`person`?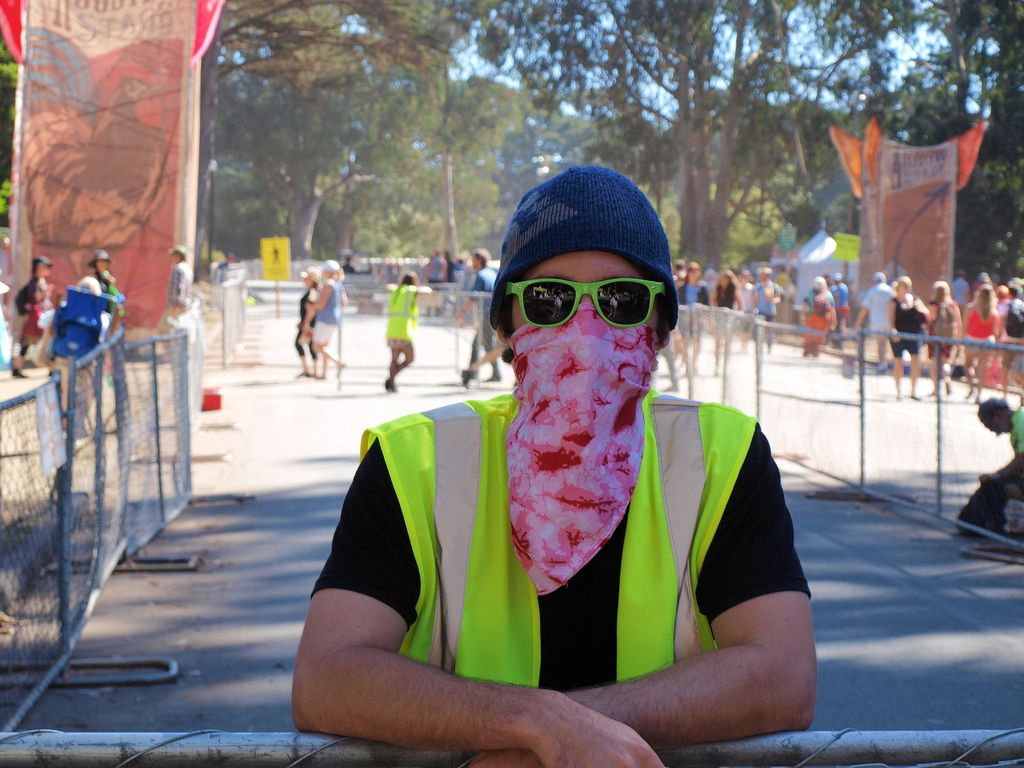
locate(44, 282, 112, 431)
